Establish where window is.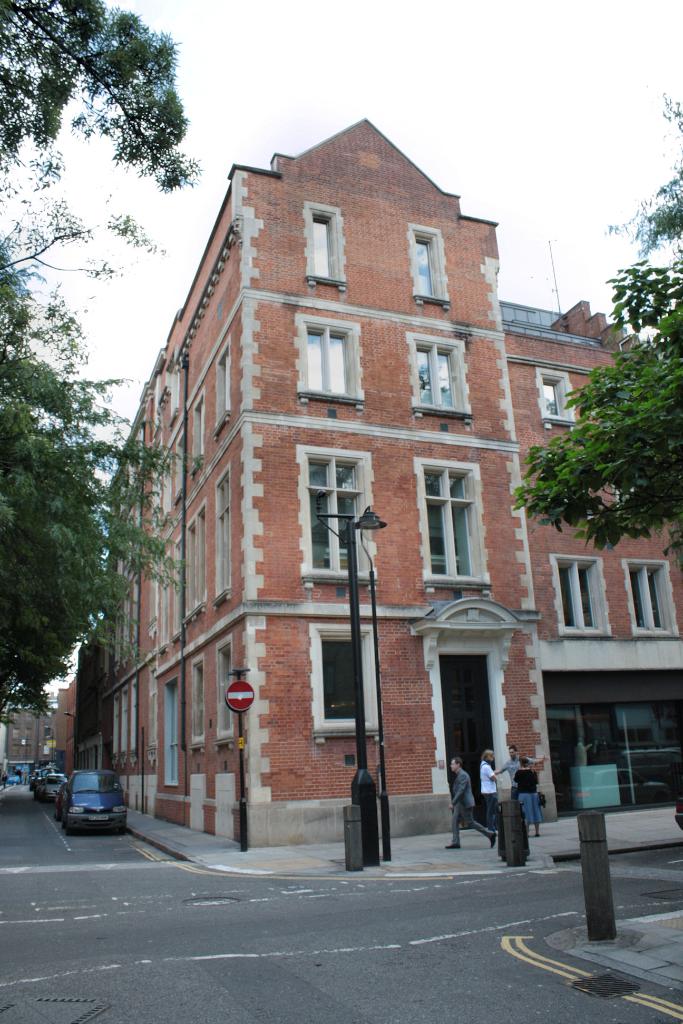
Established at region(534, 366, 573, 433).
